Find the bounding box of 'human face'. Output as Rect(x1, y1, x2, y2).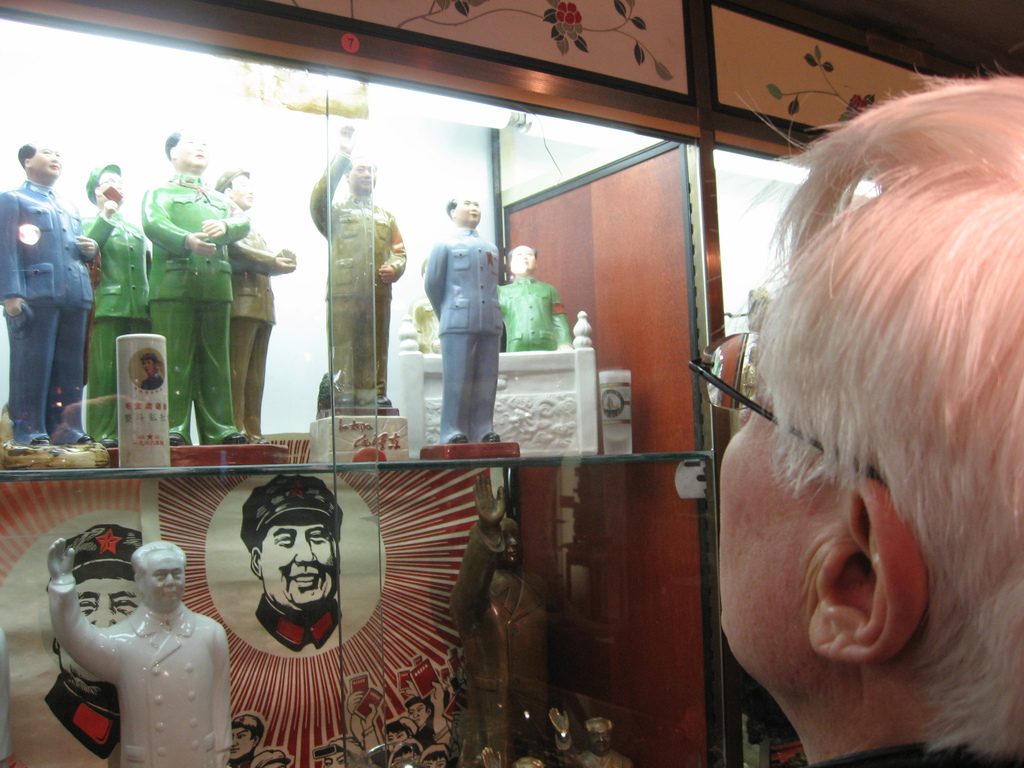
Rect(714, 340, 839, 683).
